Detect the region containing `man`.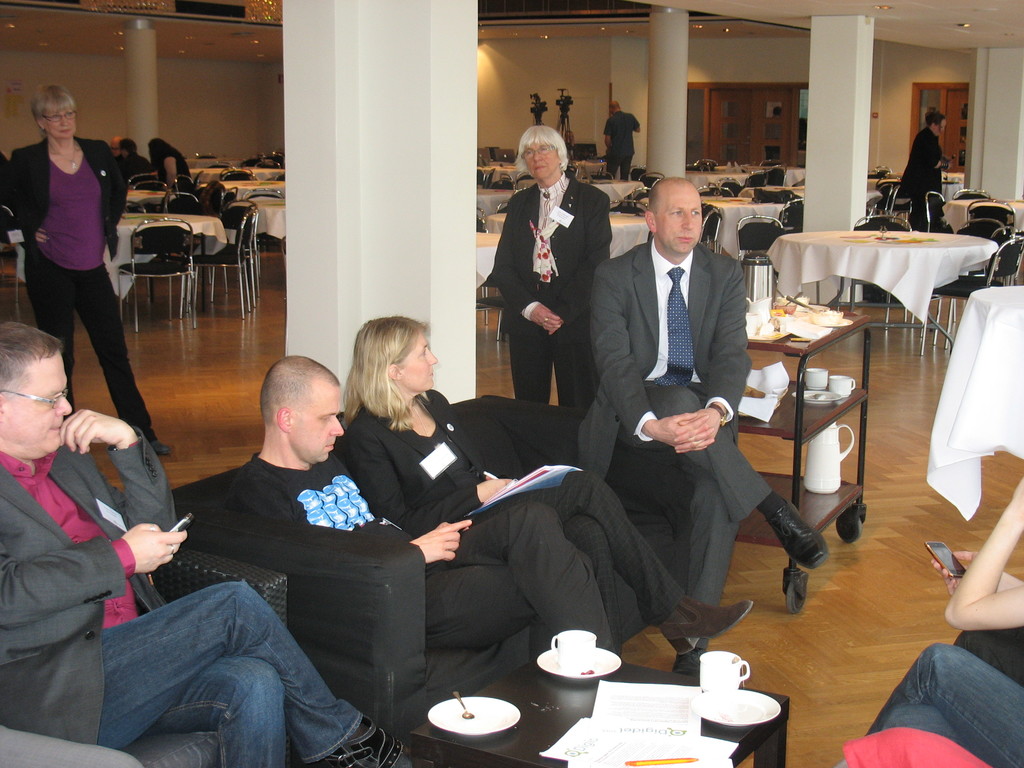
123:141:152:180.
